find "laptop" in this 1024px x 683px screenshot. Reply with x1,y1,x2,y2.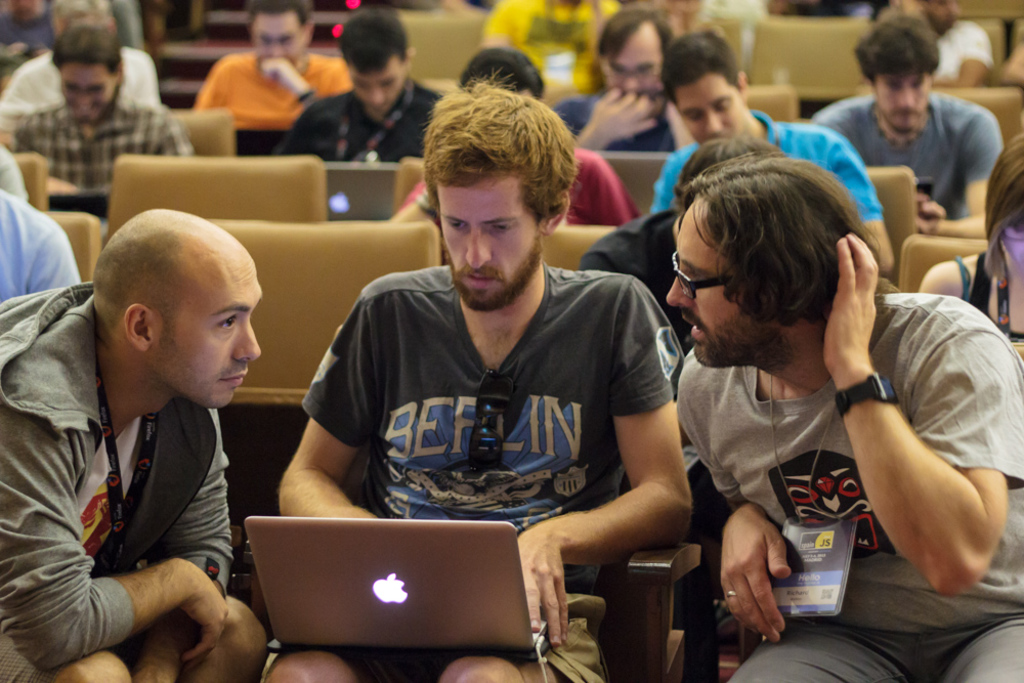
48,188,106,222.
